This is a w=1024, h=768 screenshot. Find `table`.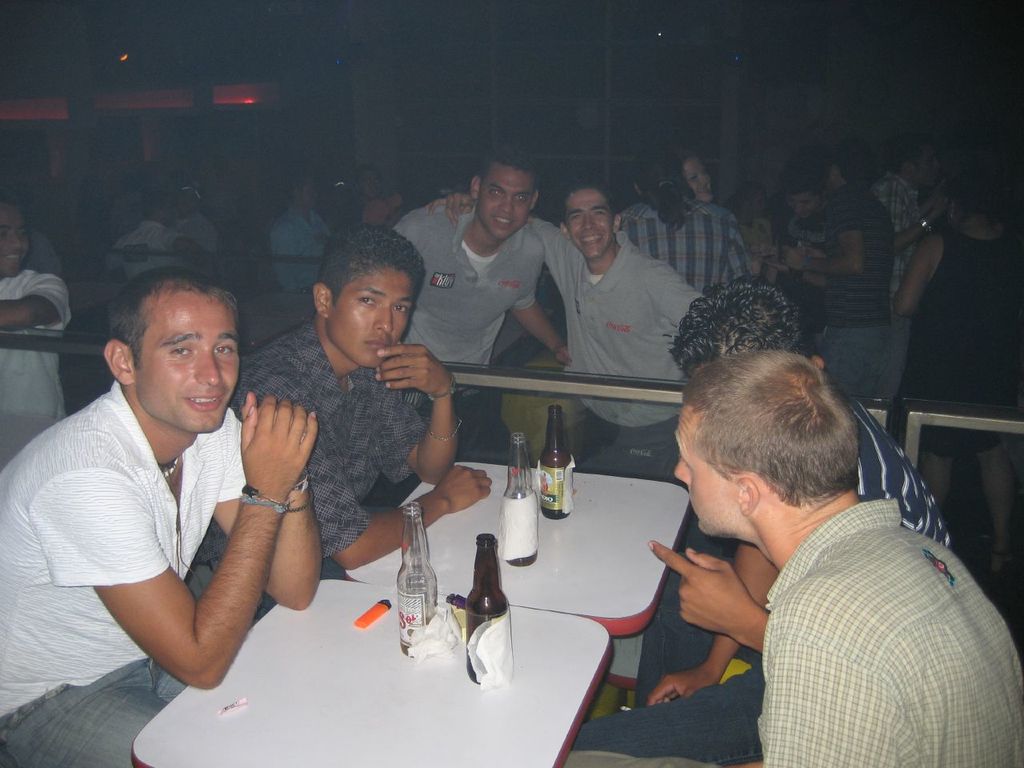
Bounding box: bbox=(349, 459, 691, 710).
